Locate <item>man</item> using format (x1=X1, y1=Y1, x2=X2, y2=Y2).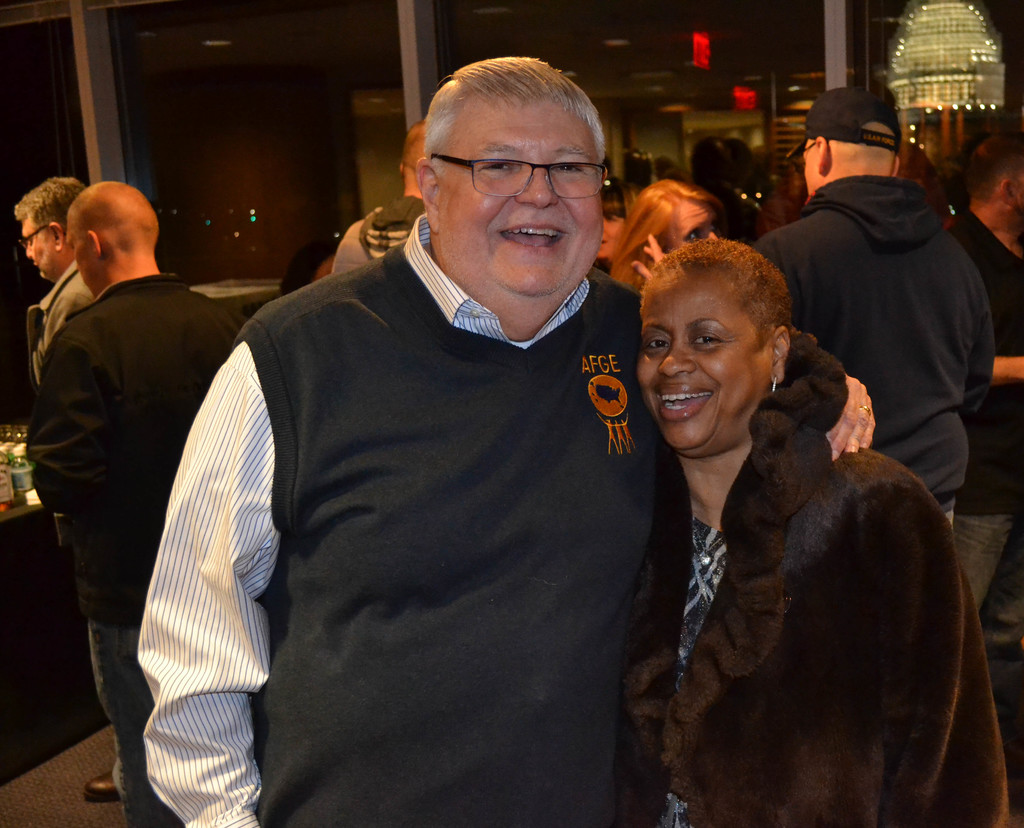
(x1=330, y1=118, x2=433, y2=273).
